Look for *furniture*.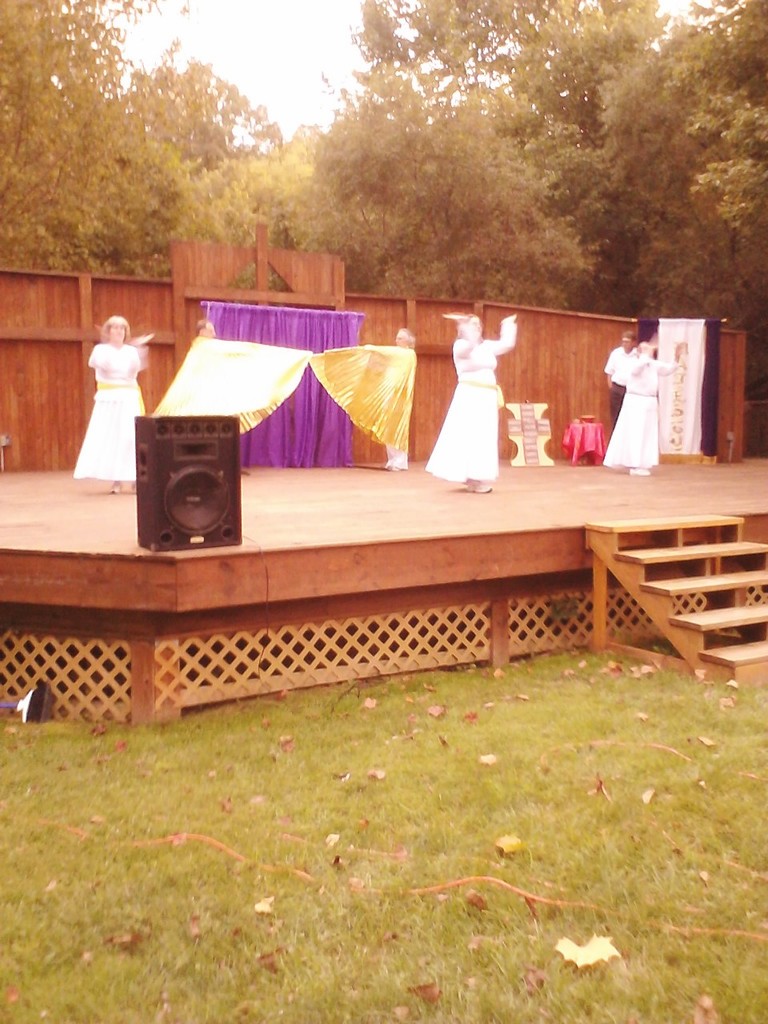
Found: select_region(563, 421, 606, 465).
